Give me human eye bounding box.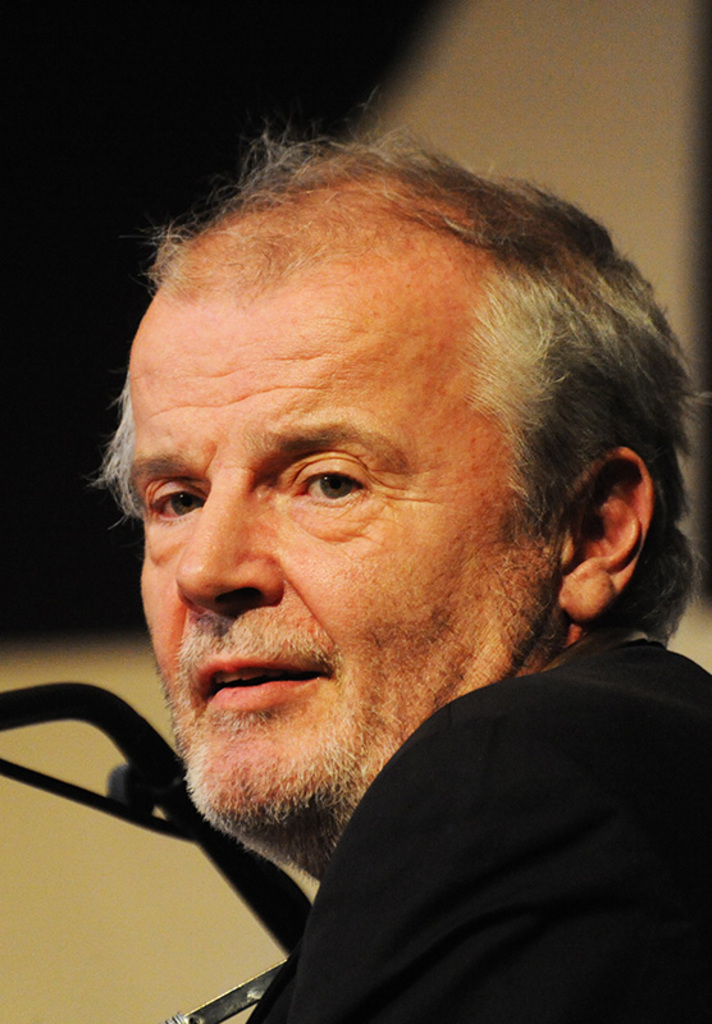
(x1=279, y1=442, x2=384, y2=521).
